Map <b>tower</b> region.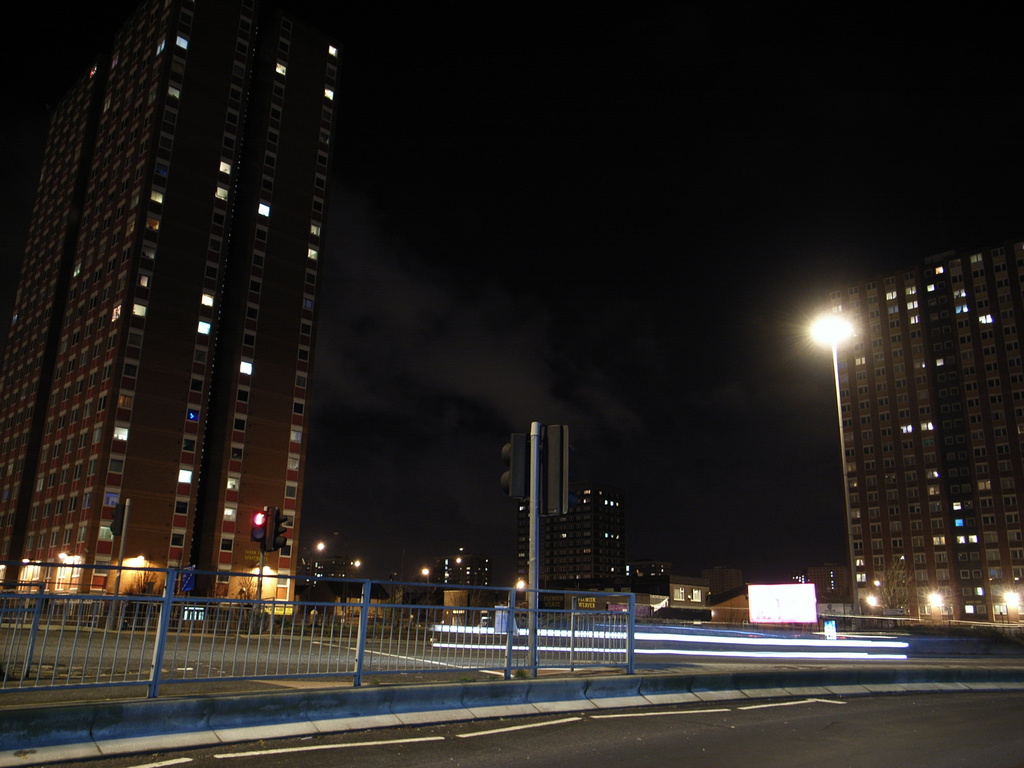
Mapped to 836,230,1022,632.
